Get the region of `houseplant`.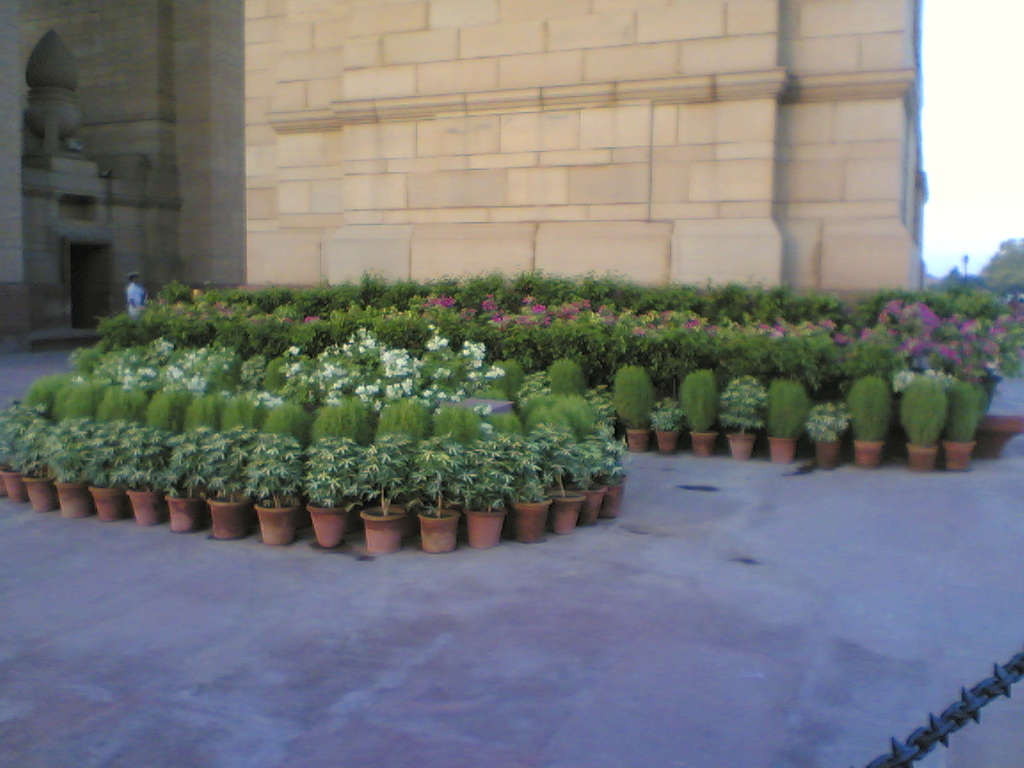
pyautogui.locateOnScreen(43, 425, 85, 517).
